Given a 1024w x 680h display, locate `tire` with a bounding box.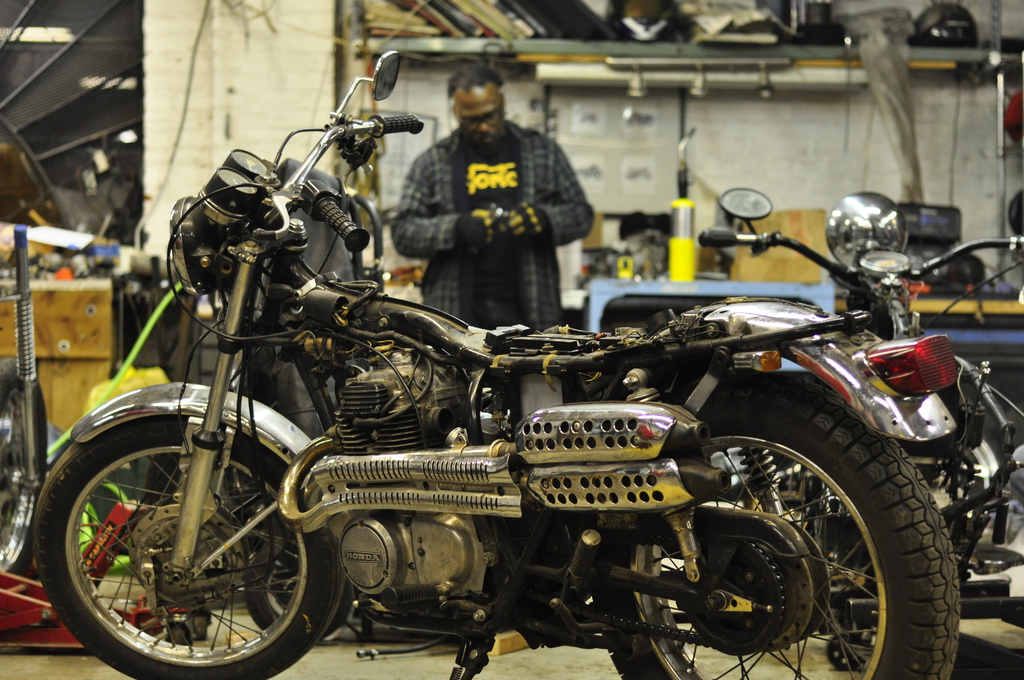
Located: locate(44, 403, 334, 679).
